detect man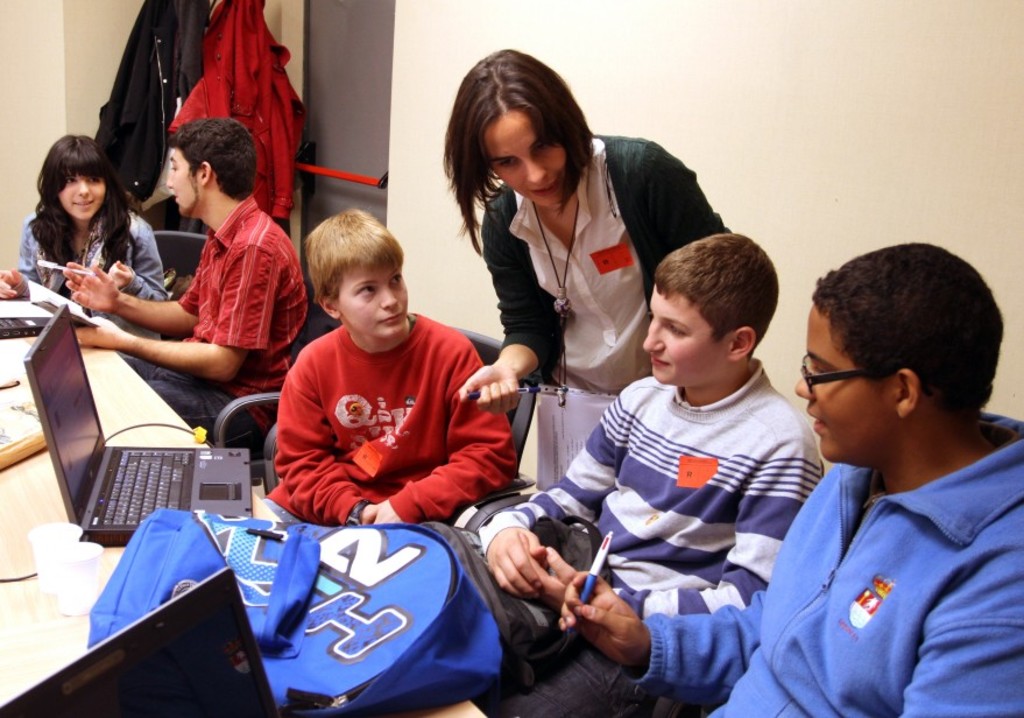
[x1=428, y1=224, x2=828, y2=717]
